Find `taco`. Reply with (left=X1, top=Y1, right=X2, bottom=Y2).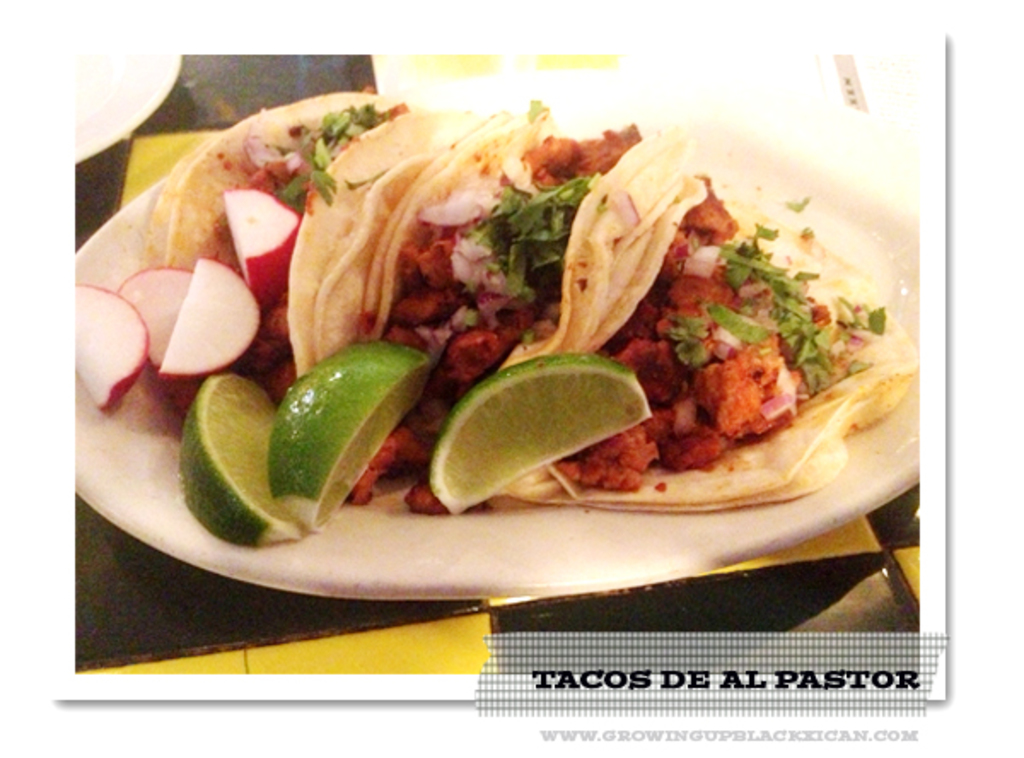
(left=500, top=167, right=918, bottom=514).
